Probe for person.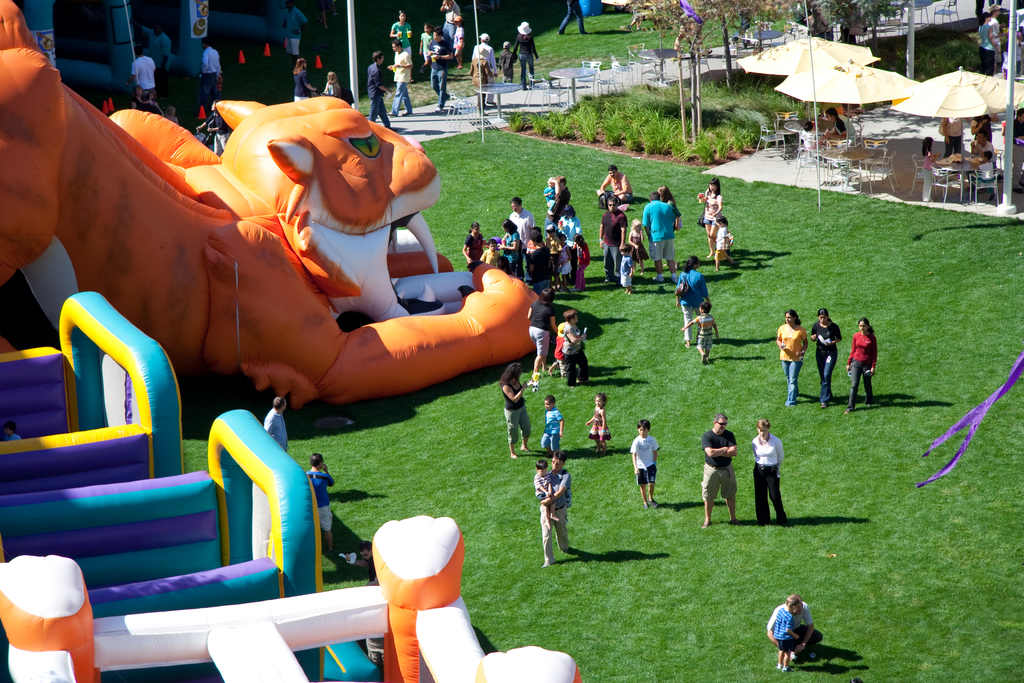
Probe result: select_region(301, 448, 337, 549).
